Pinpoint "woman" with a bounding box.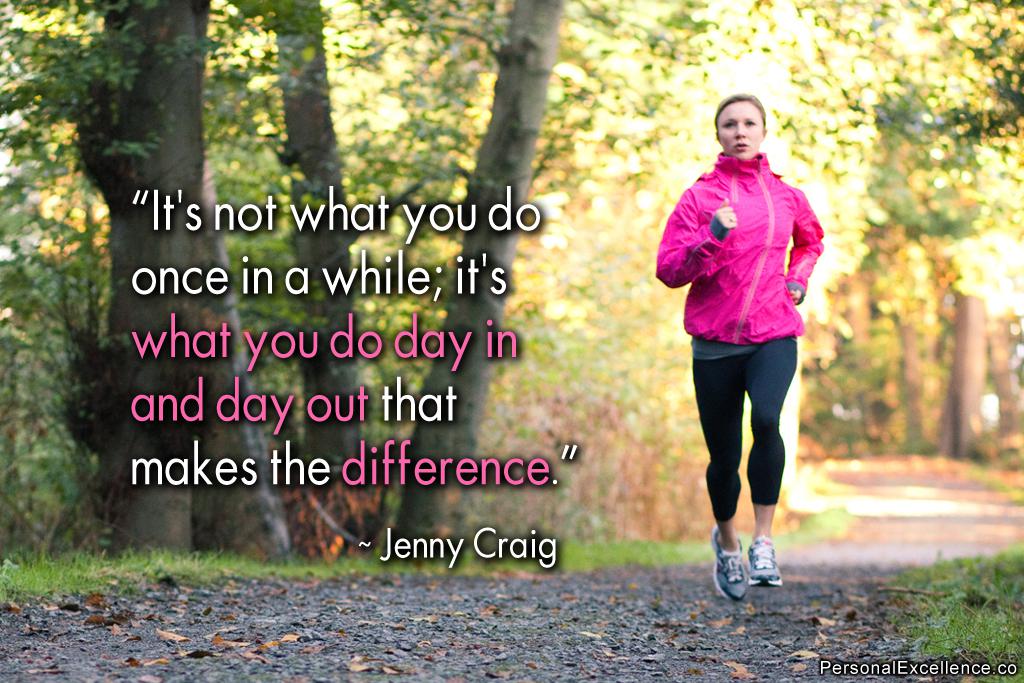
(660, 96, 828, 595).
